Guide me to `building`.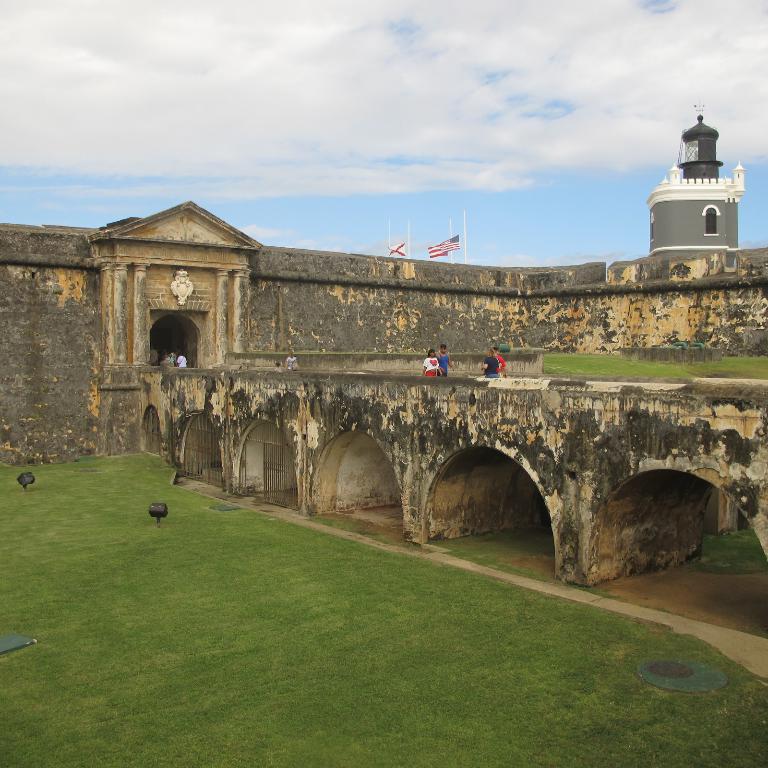
Guidance: {"x1": 648, "y1": 118, "x2": 746, "y2": 255}.
